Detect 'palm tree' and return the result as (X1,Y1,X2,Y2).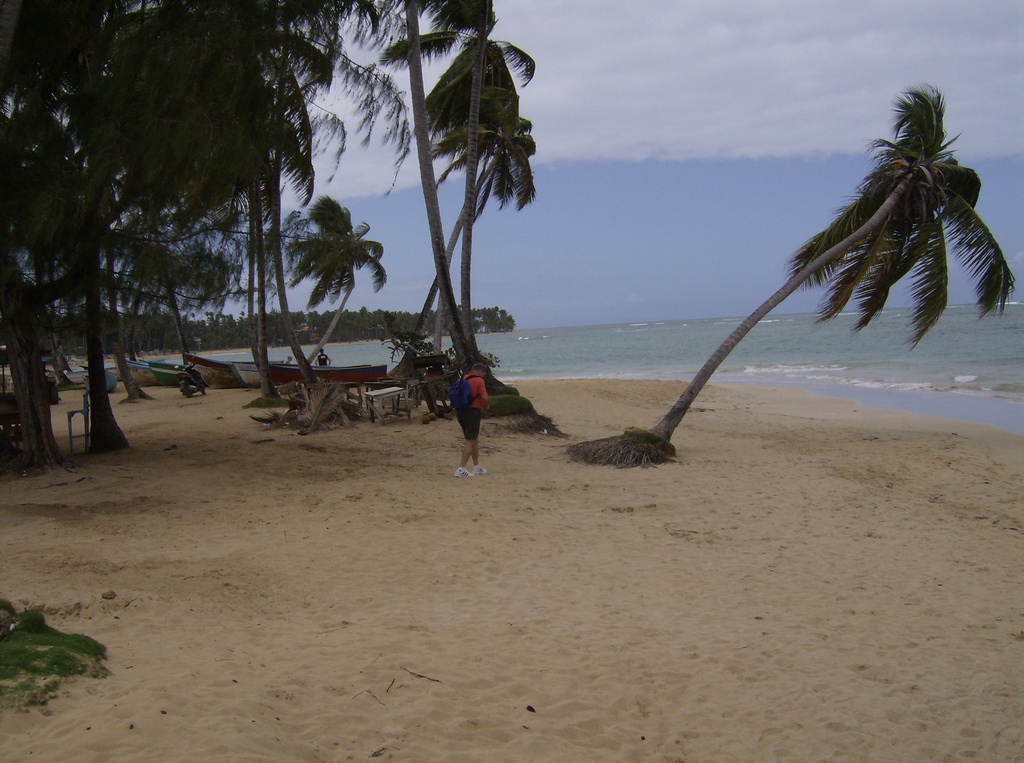
(133,162,202,316).
